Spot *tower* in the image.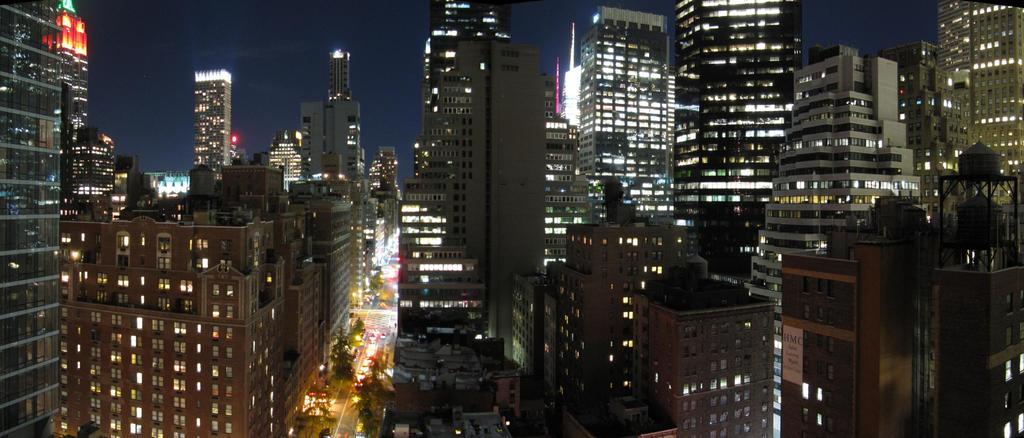
*tower* found at 69:157:316:437.
